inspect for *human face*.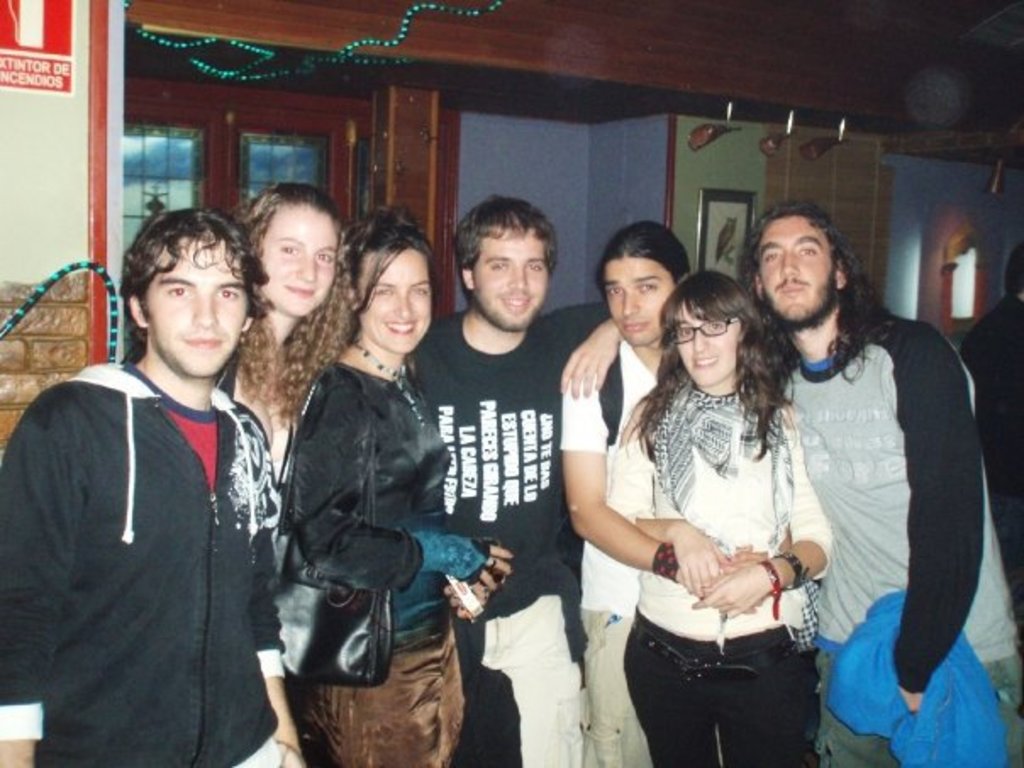
Inspection: (x1=671, y1=295, x2=737, y2=383).
